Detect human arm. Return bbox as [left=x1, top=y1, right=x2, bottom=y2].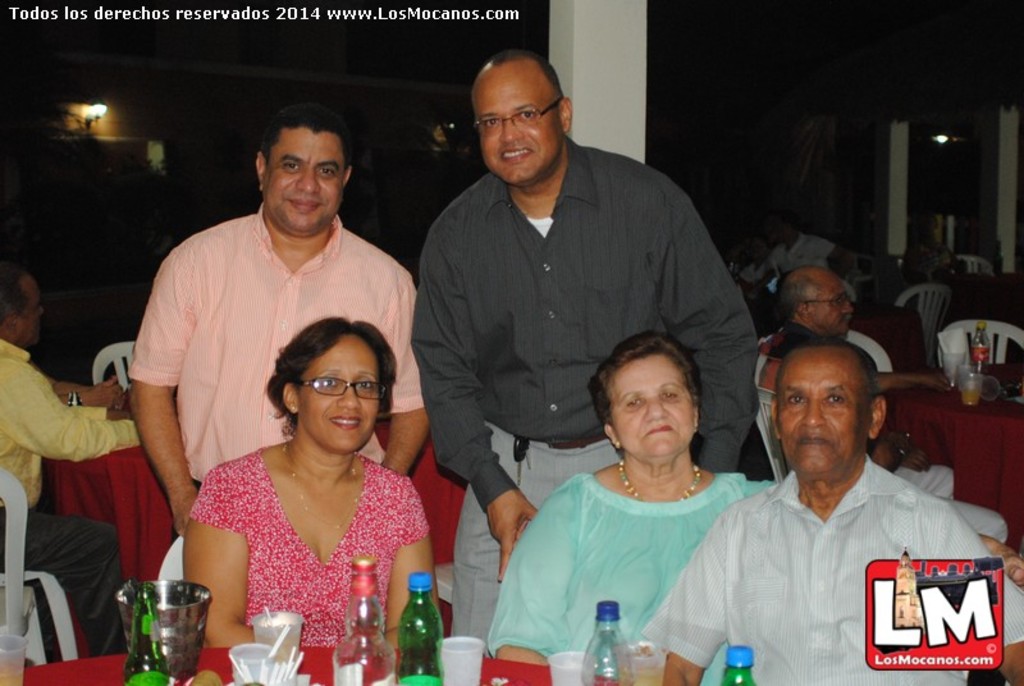
[left=640, top=507, right=735, bottom=685].
